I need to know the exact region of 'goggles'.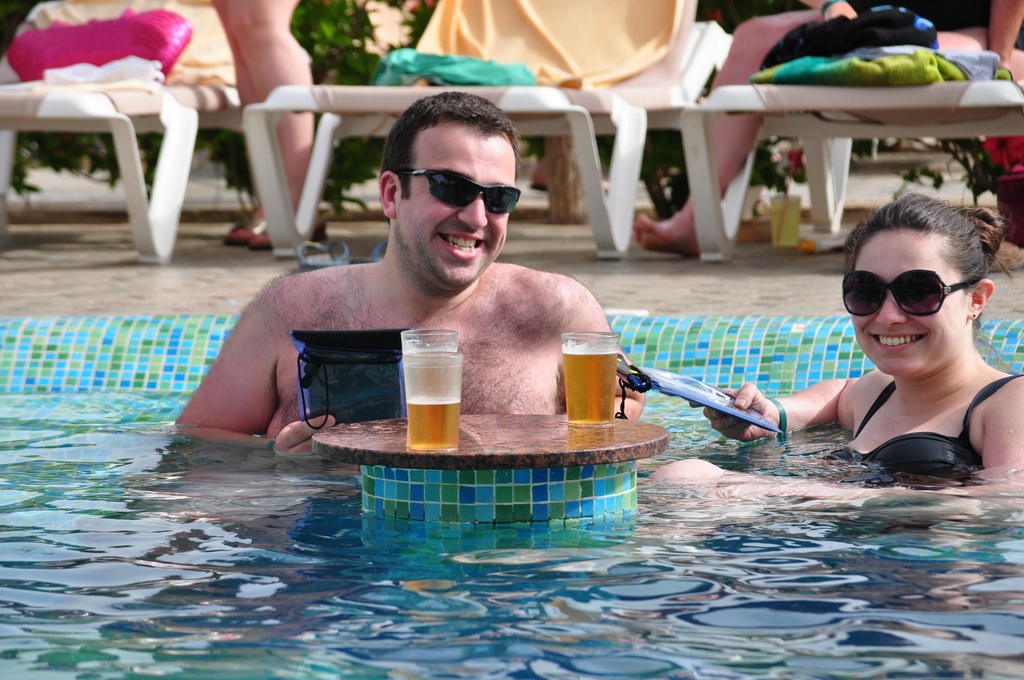
Region: [x1=840, y1=266, x2=977, y2=318].
